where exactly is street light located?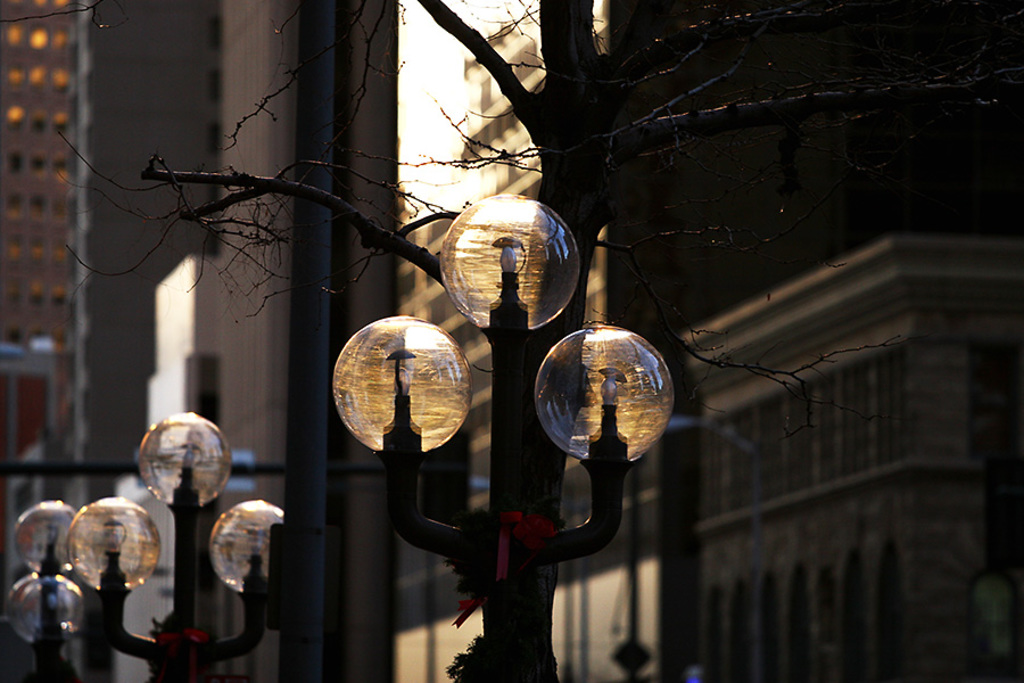
Its bounding box is l=332, t=190, r=677, b=682.
